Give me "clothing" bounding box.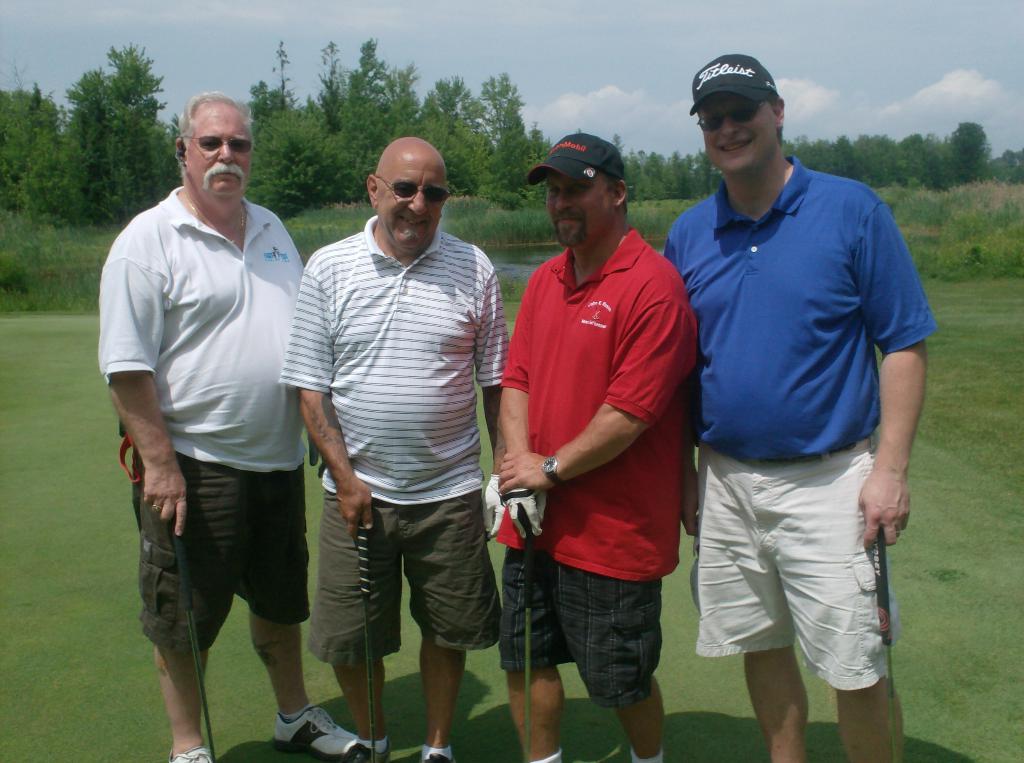
<box>98,184,305,656</box>.
